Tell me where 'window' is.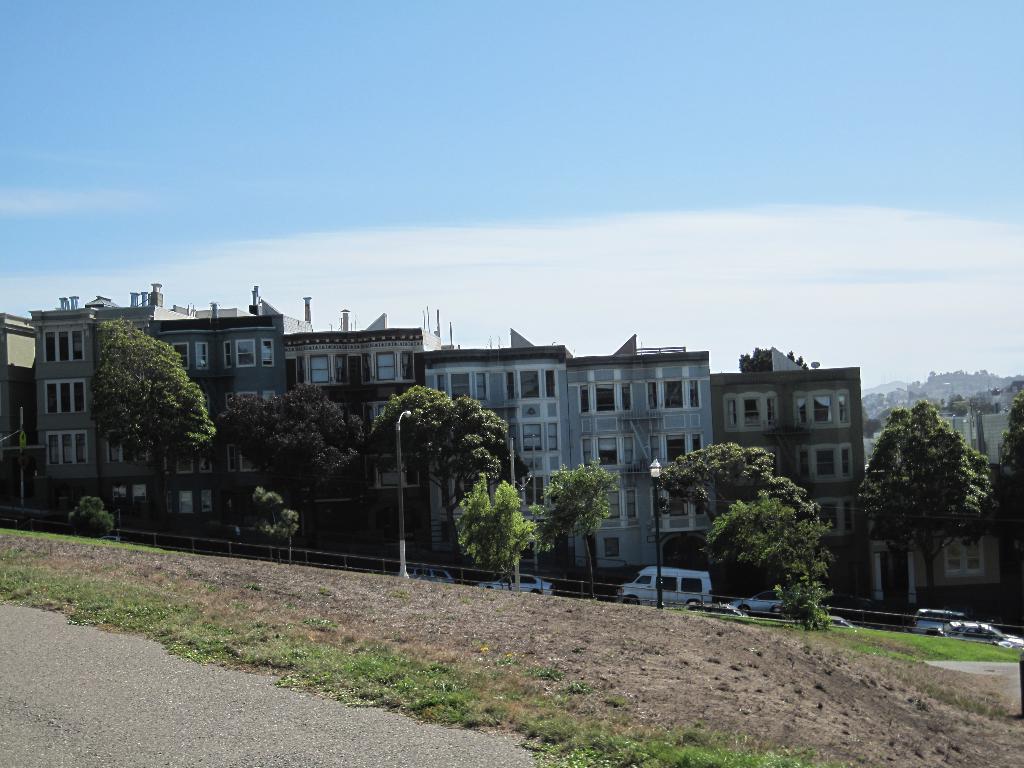
'window' is at [666, 488, 706, 516].
